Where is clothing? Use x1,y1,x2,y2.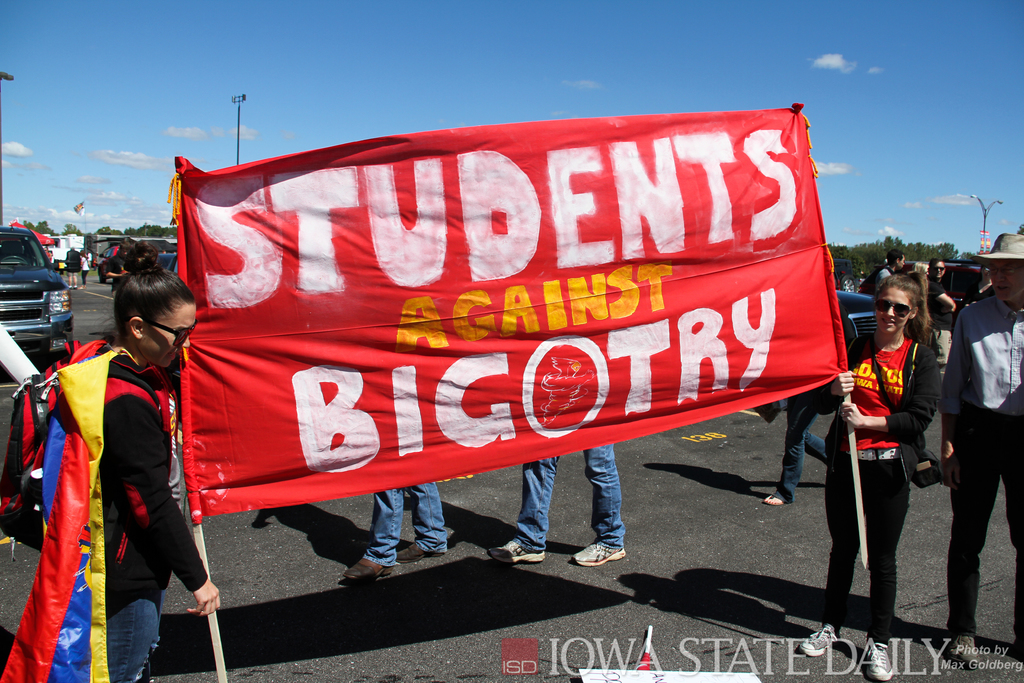
26,298,198,677.
